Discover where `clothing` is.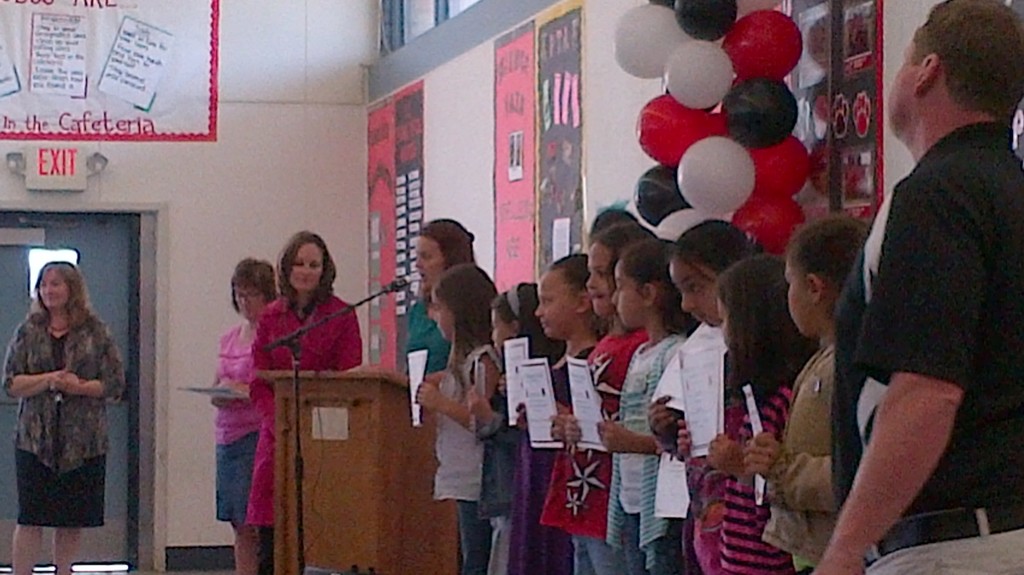
Discovered at x1=214 y1=320 x2=265 y2=523.
